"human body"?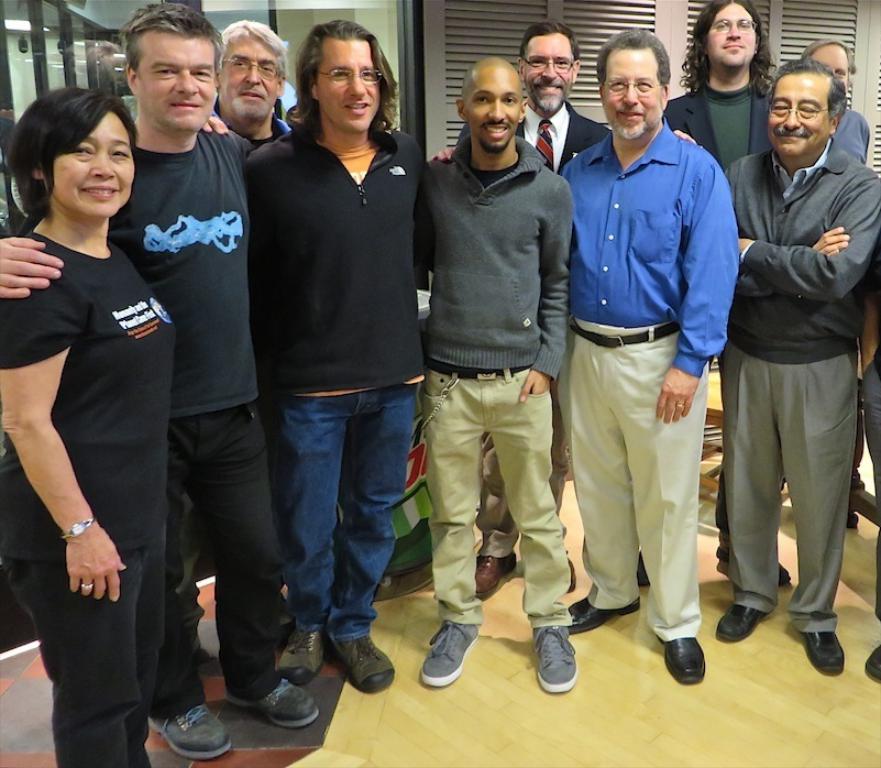
{"left": 822, "top": 102, "right": 863, "bottom": 162}
